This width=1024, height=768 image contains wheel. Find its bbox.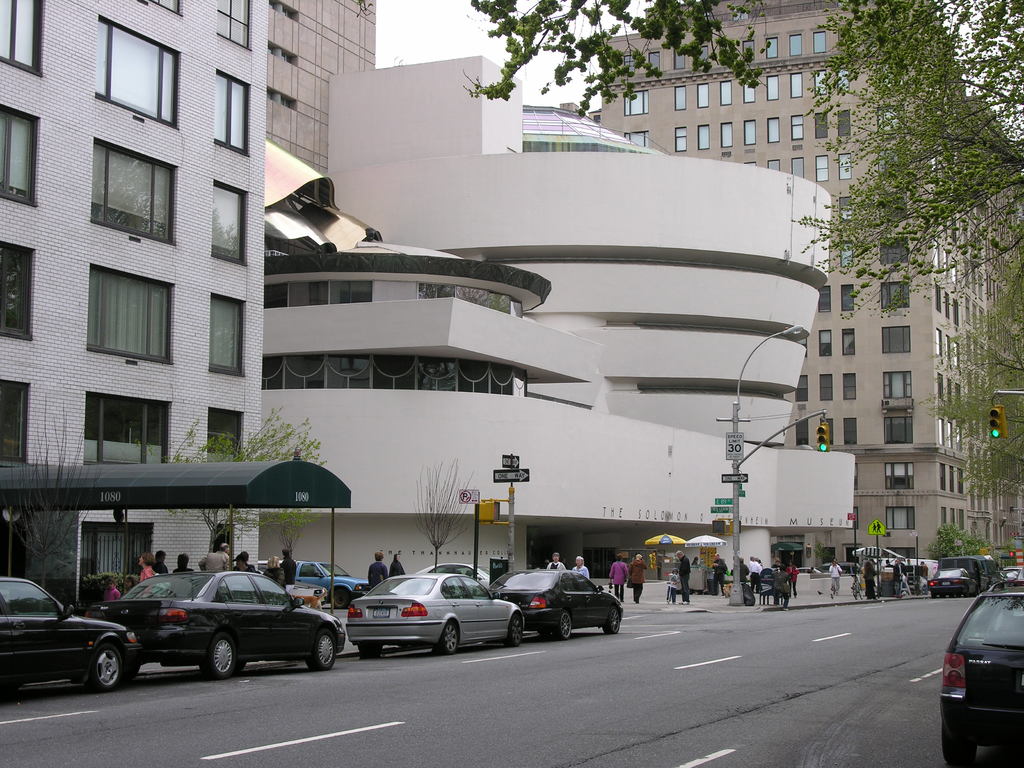
{"x1": 308, "y1": 624, "x2": 335, "y2": 669}.
